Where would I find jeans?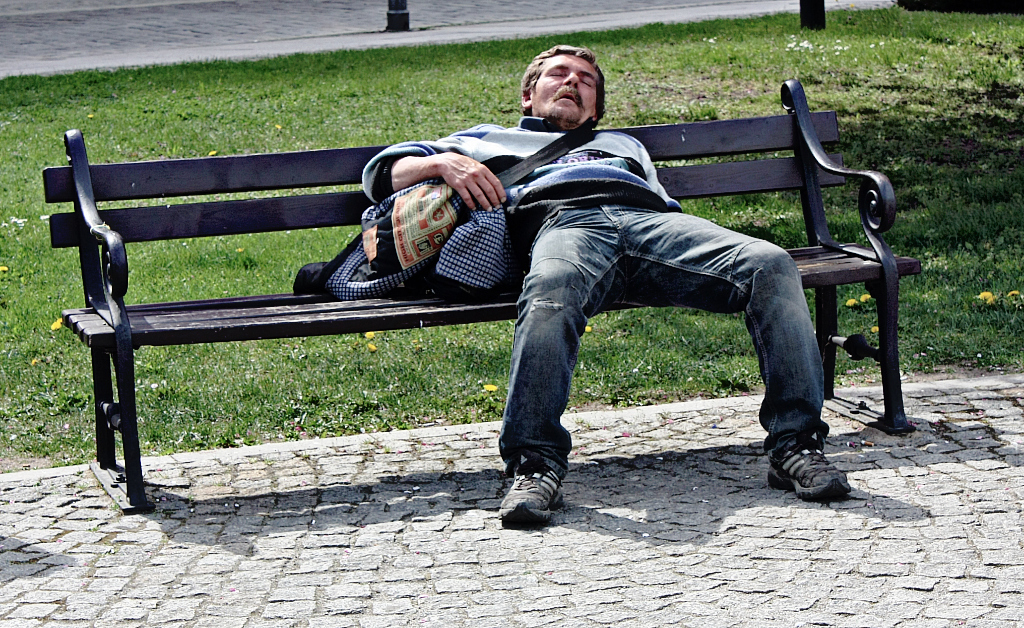
At 470,193,844,495.
